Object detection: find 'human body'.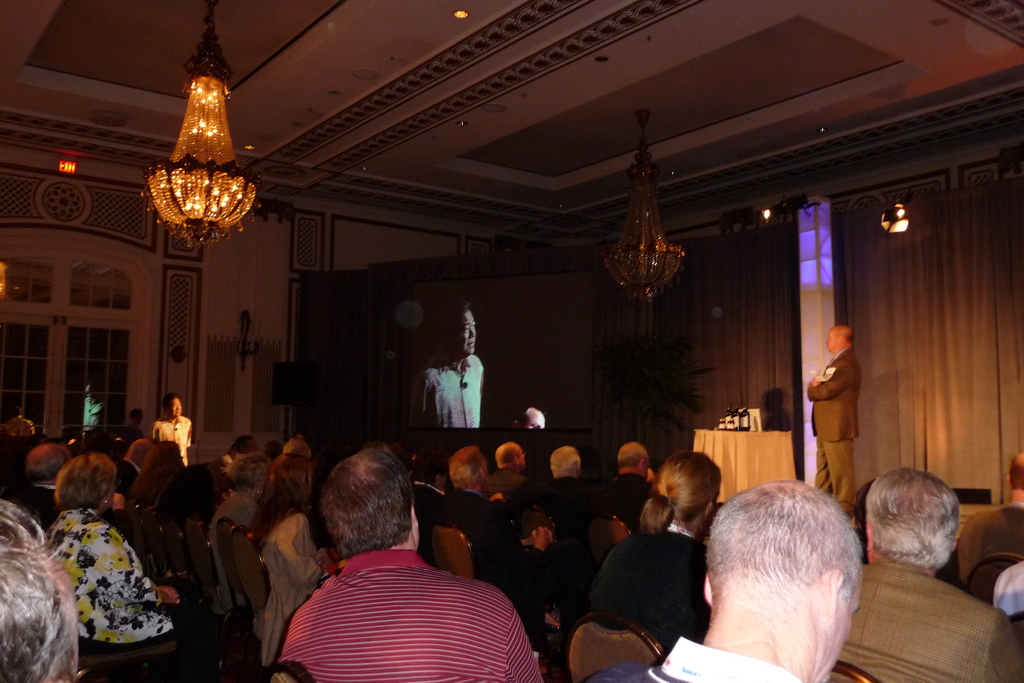
[991, 562, 1023, 620].
